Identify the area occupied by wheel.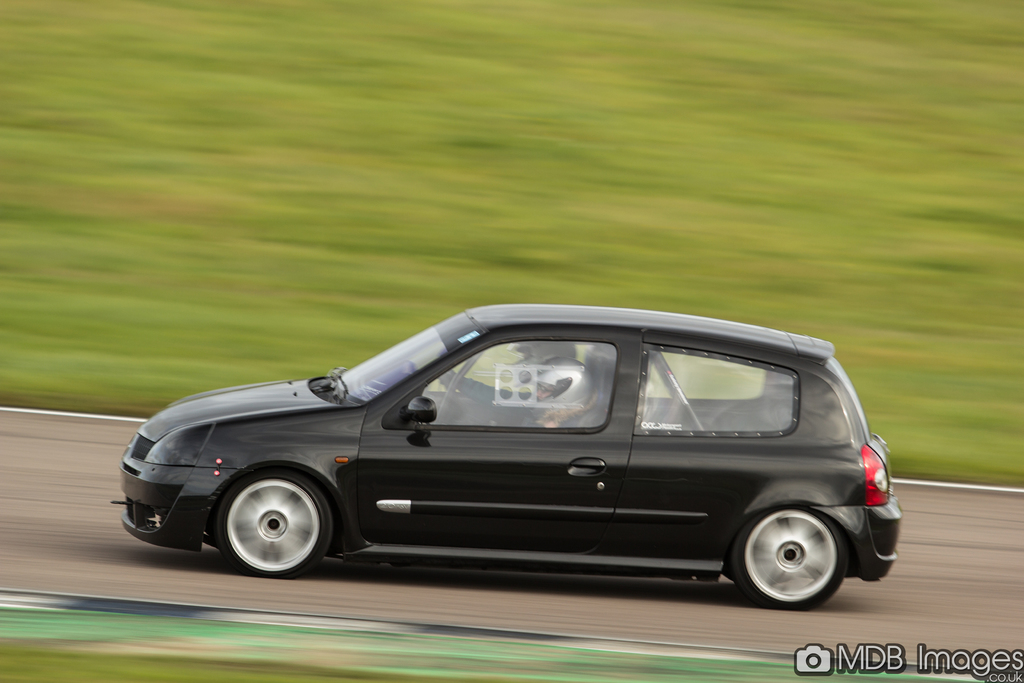
Area: Rect(203, 470, 340, 573).
